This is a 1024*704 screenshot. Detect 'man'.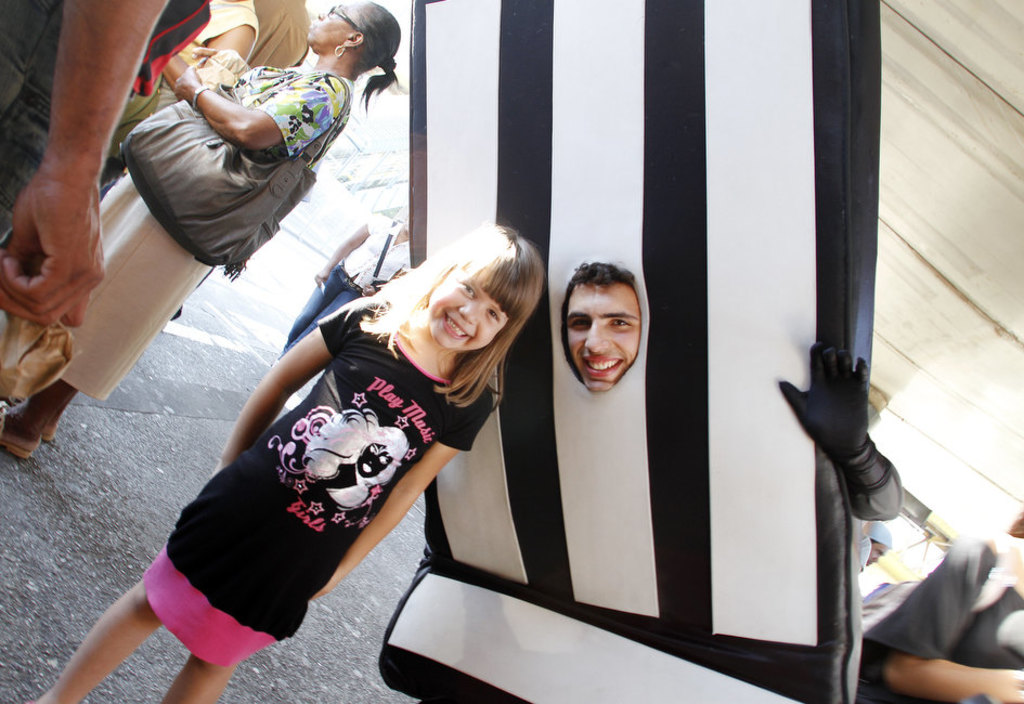
<bbox>3, 0, 171, 330</bbox>.
